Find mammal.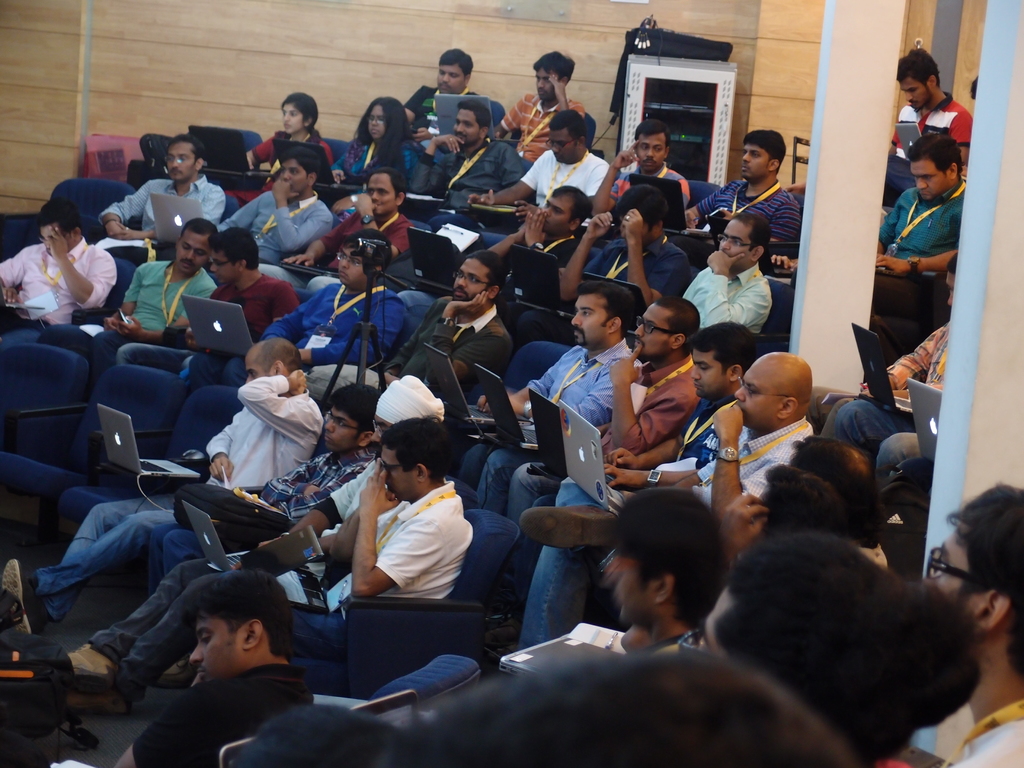
492/48/586/164.
